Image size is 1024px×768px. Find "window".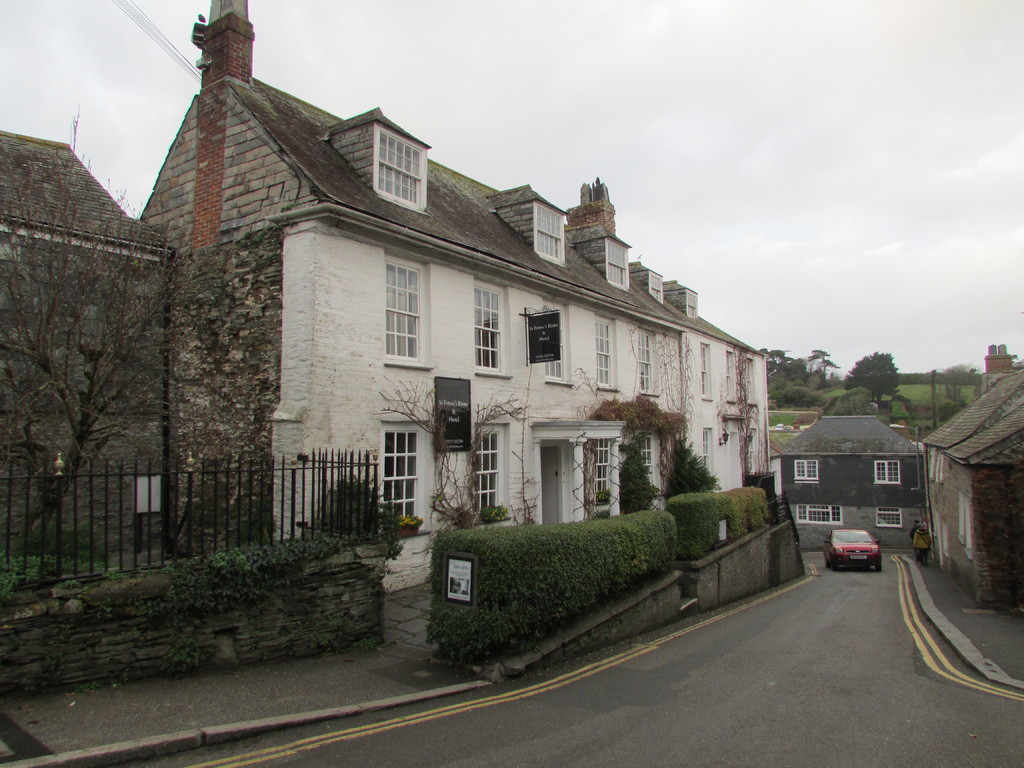
<box>531,198,566,263</box>.
